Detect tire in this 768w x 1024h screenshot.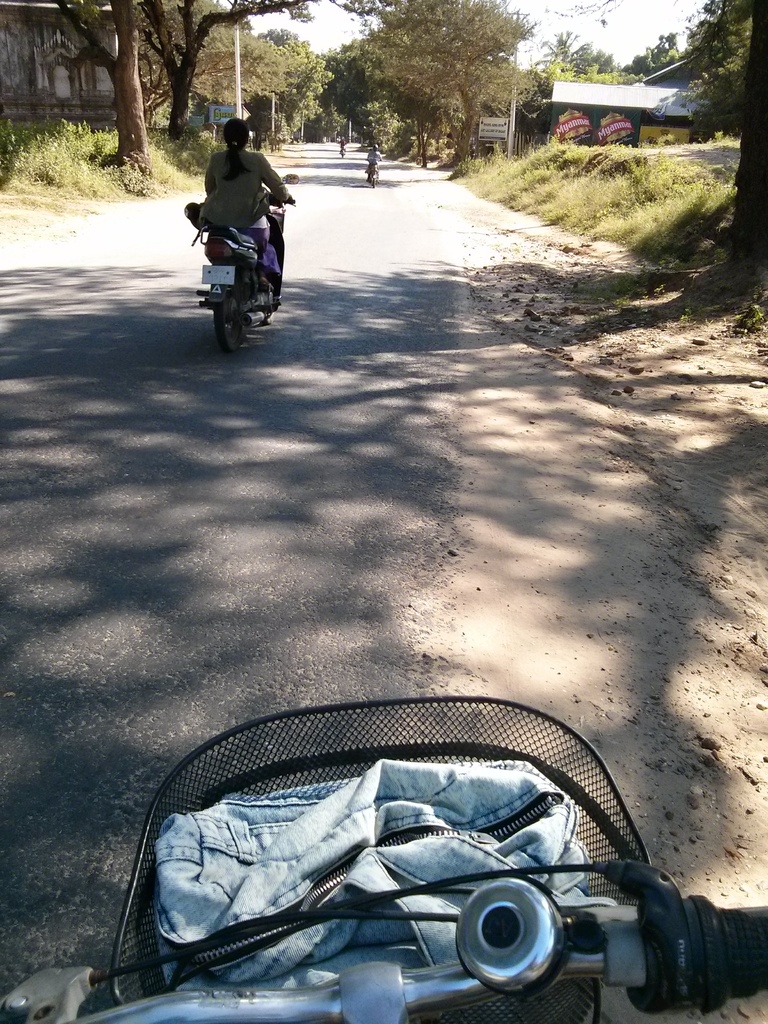
Detection: left=259, top=268, right=284, bottom=323.
